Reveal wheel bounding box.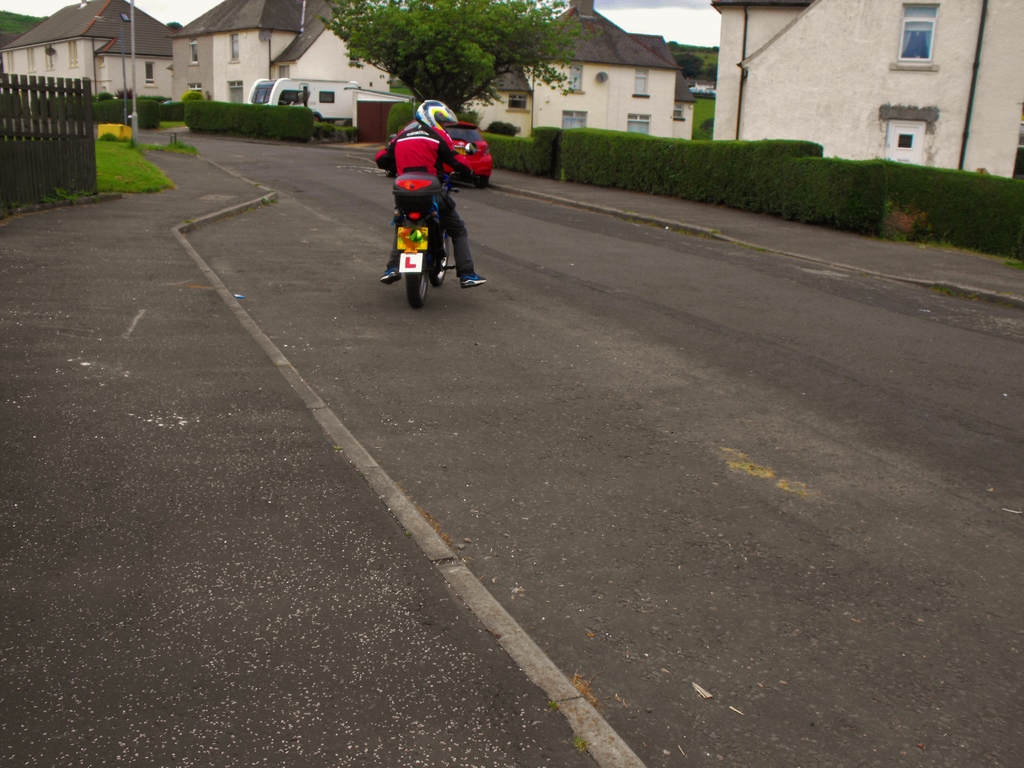
Revealed: 474:177:488:187.
